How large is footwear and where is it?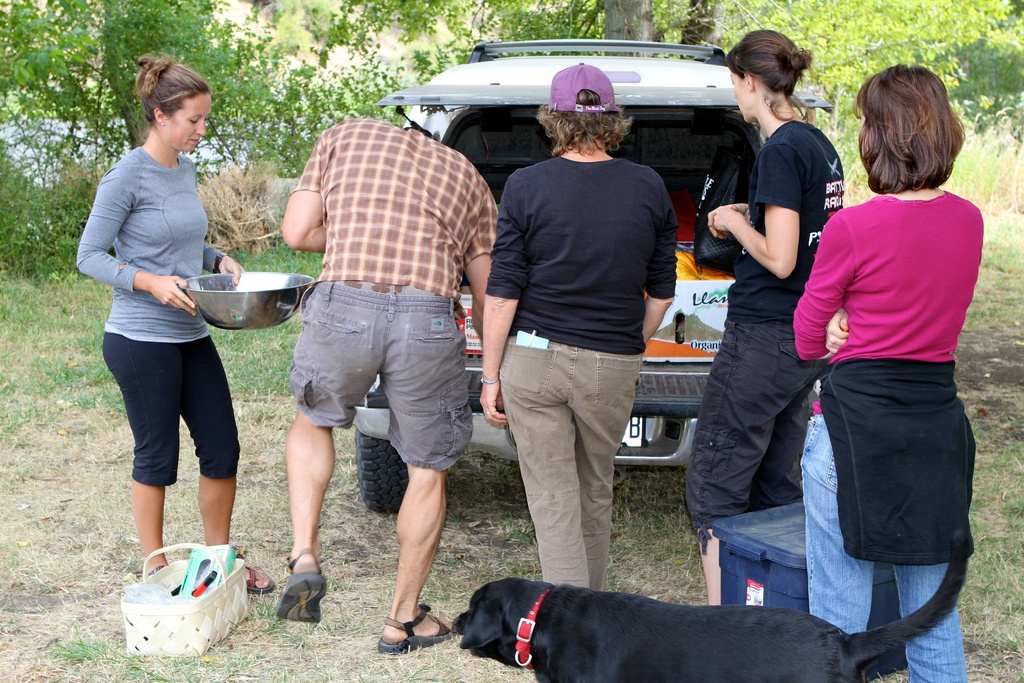
Bounding box: [left=207, top=555, right=278, bottom=594].
